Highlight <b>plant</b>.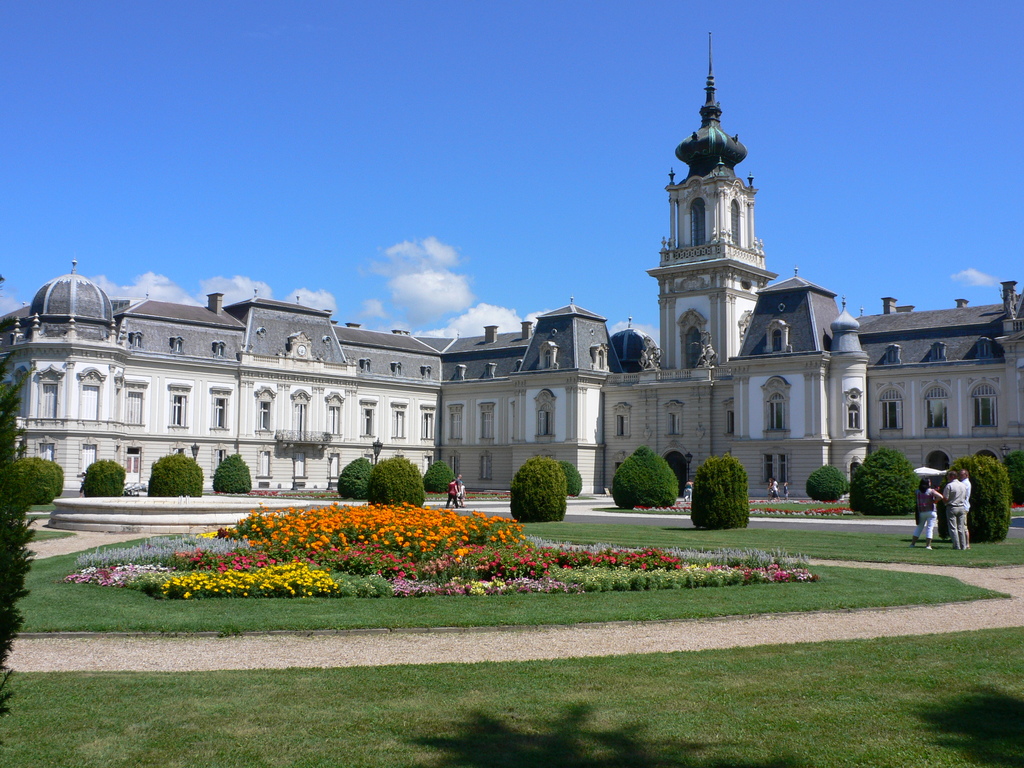
Highlighted region: 615/447/689/515.
